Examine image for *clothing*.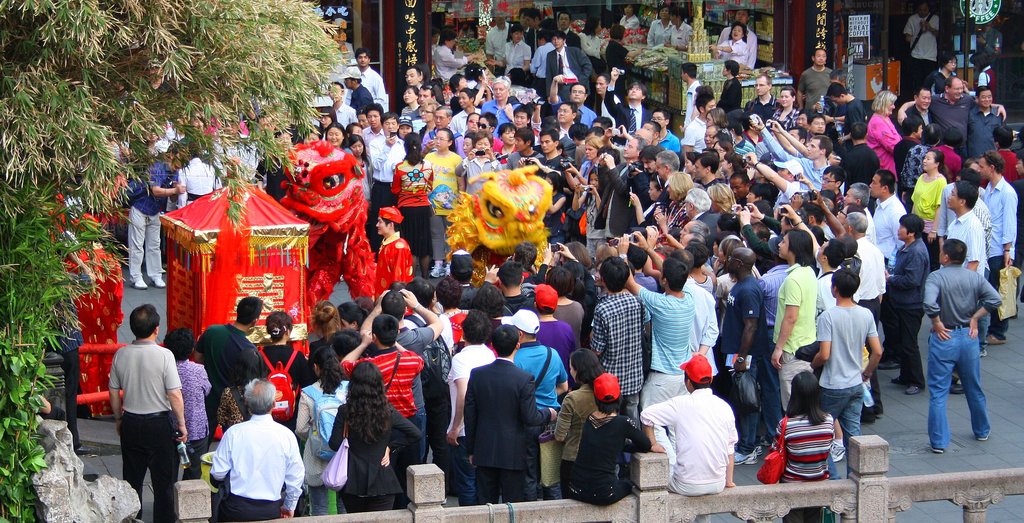
Examination result: <region>252, 161, 294, 198</region>.
